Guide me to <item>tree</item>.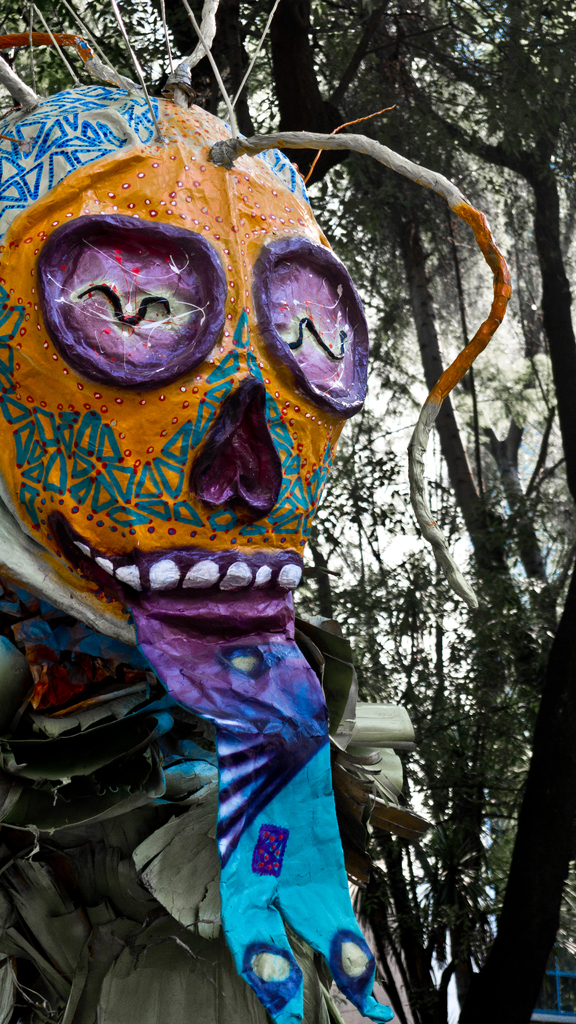
Guidance: BBox(2, 0, 575, 1023).
